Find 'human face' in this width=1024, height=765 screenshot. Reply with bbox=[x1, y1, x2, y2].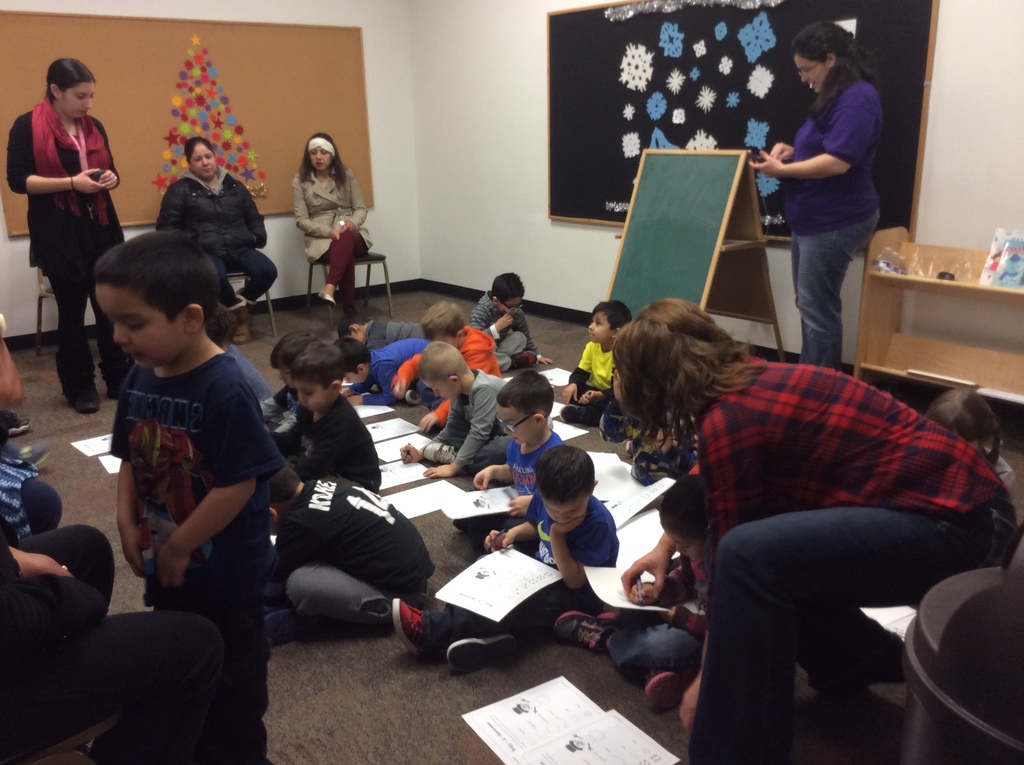
bbox=[308, 147, 331, 175].
